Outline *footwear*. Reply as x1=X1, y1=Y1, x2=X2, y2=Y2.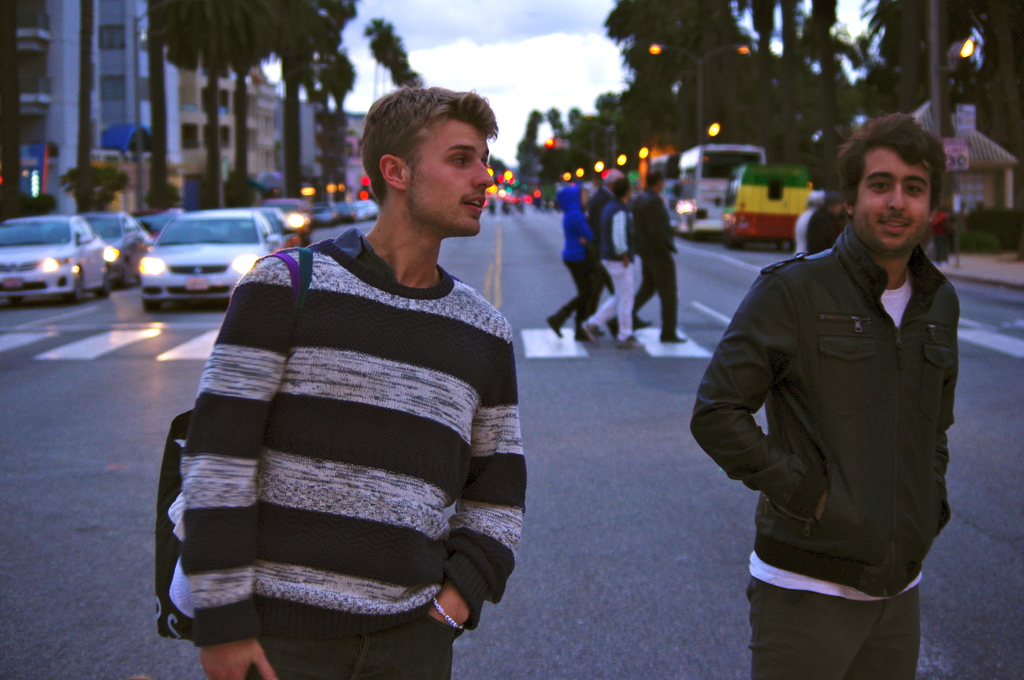
x1=618, y1=337, x2=641, y2=346.
